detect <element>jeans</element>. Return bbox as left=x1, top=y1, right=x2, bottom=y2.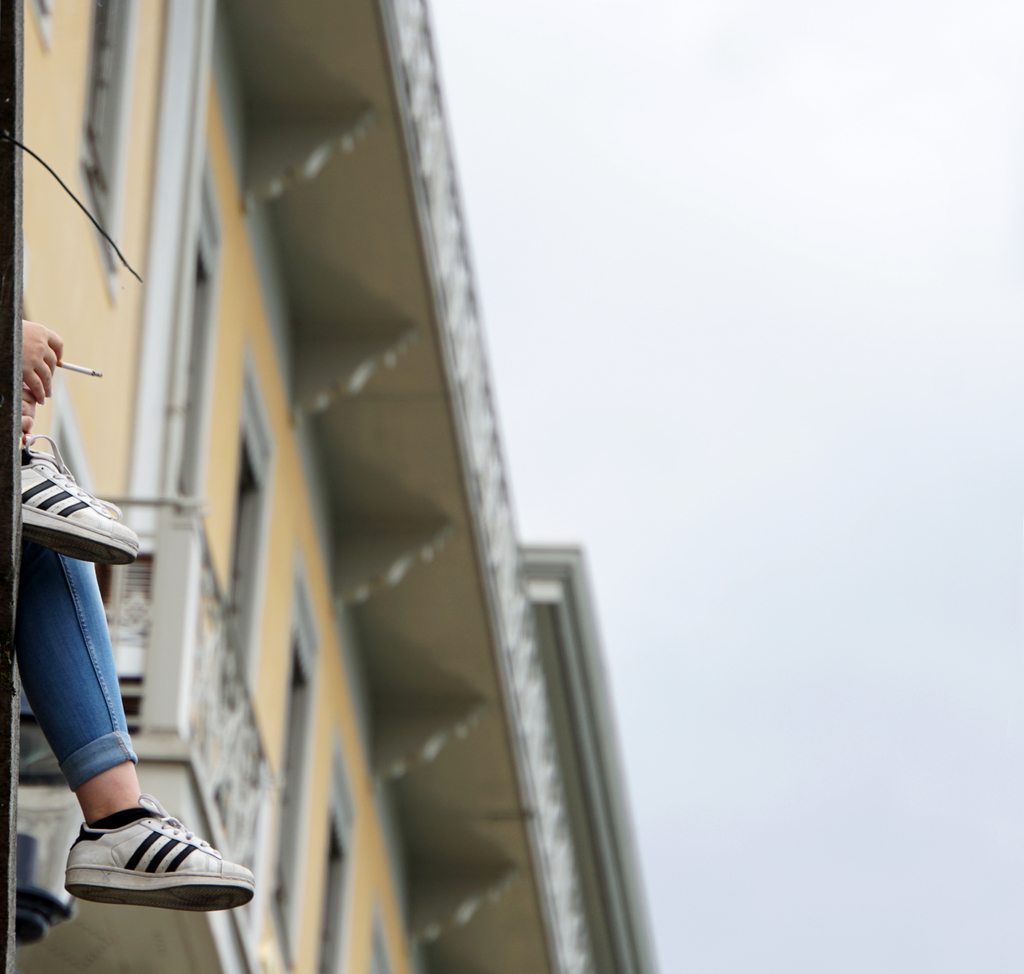
left=12, top=447, right=153, bottom=853.
